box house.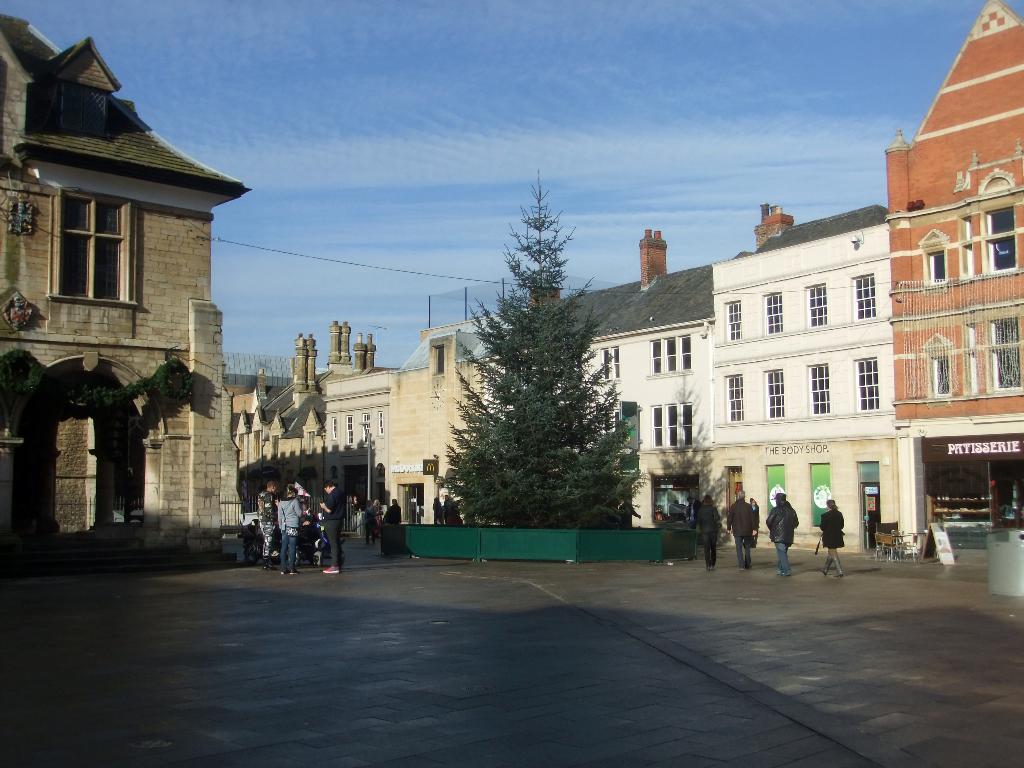
bbox=[572, 248, 712, 536].
